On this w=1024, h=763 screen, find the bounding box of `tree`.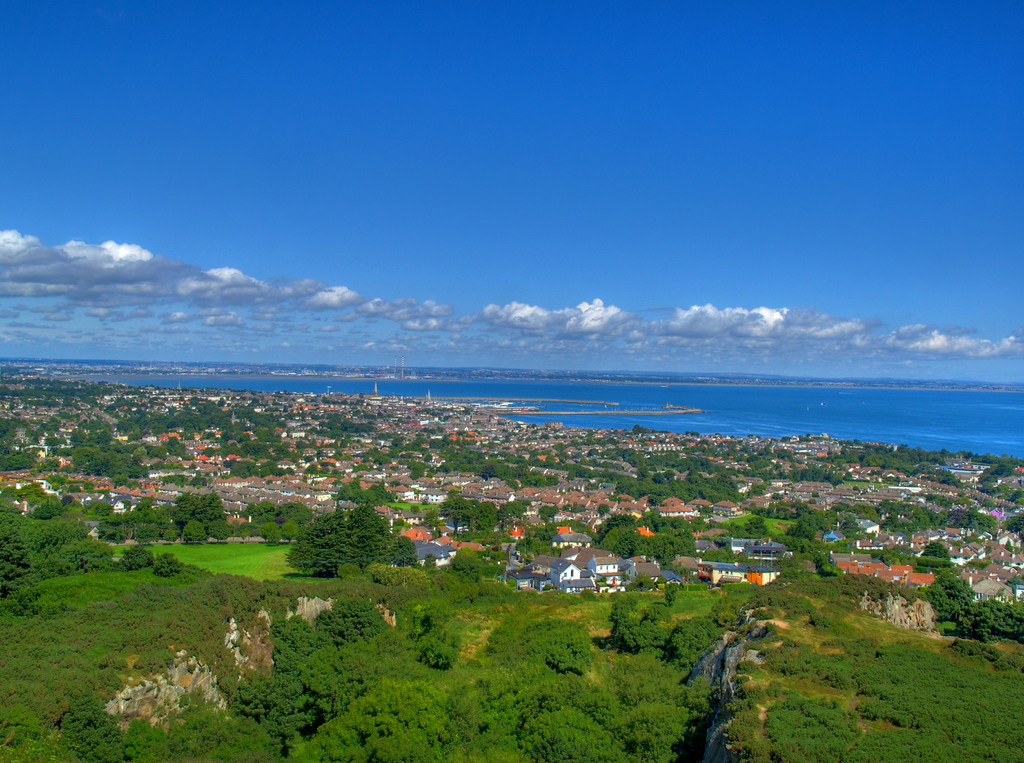
Bounding box: (left=217, top=431, right=231, bottom=444).
